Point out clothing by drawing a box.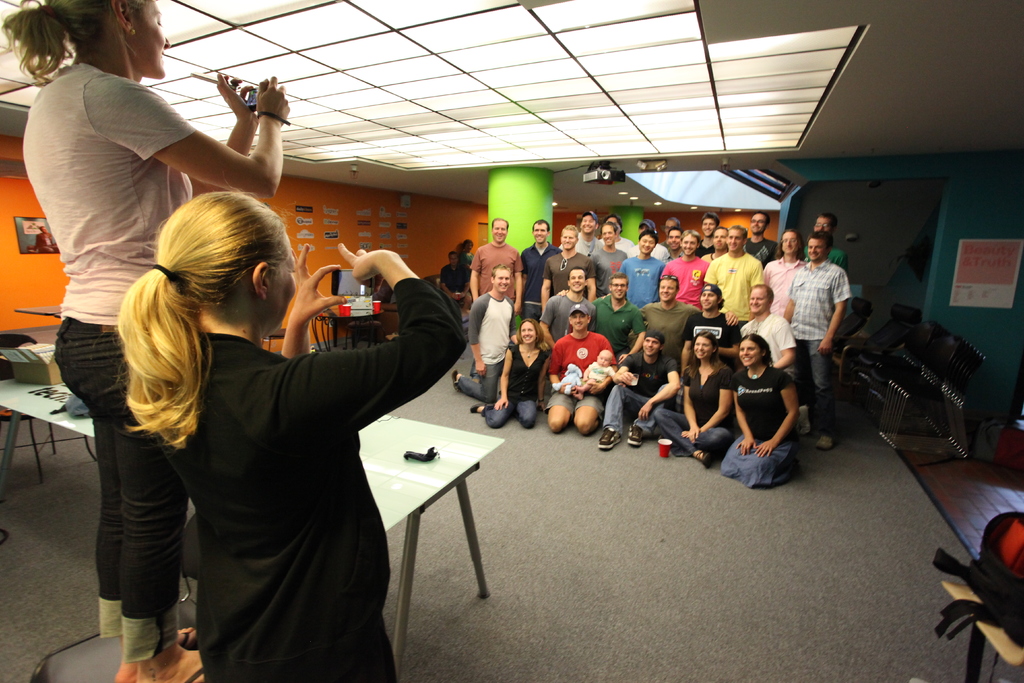
left=20, top=63, right=197, bottom=331.
